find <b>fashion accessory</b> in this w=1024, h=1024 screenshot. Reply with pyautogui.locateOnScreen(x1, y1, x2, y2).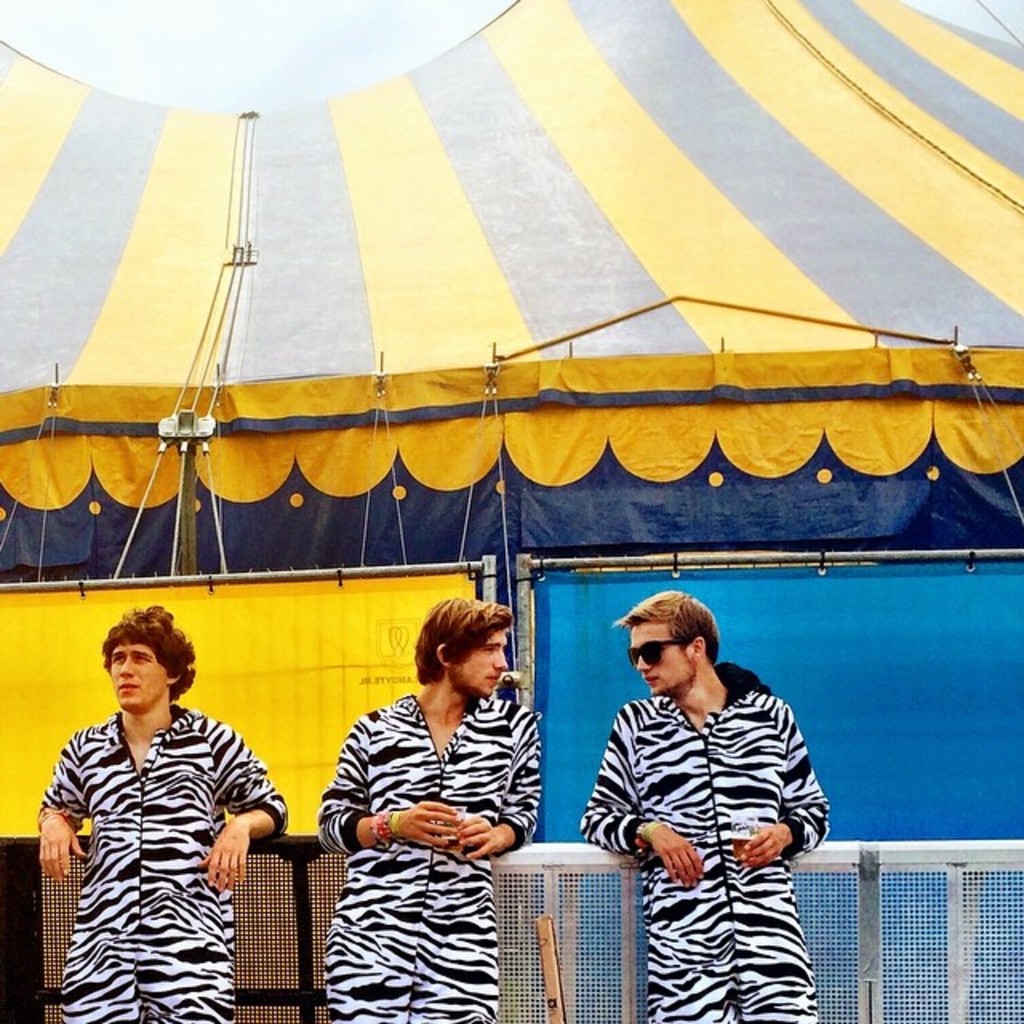
pyautogui.locateOnScreen(640, 821, 664, 848).
